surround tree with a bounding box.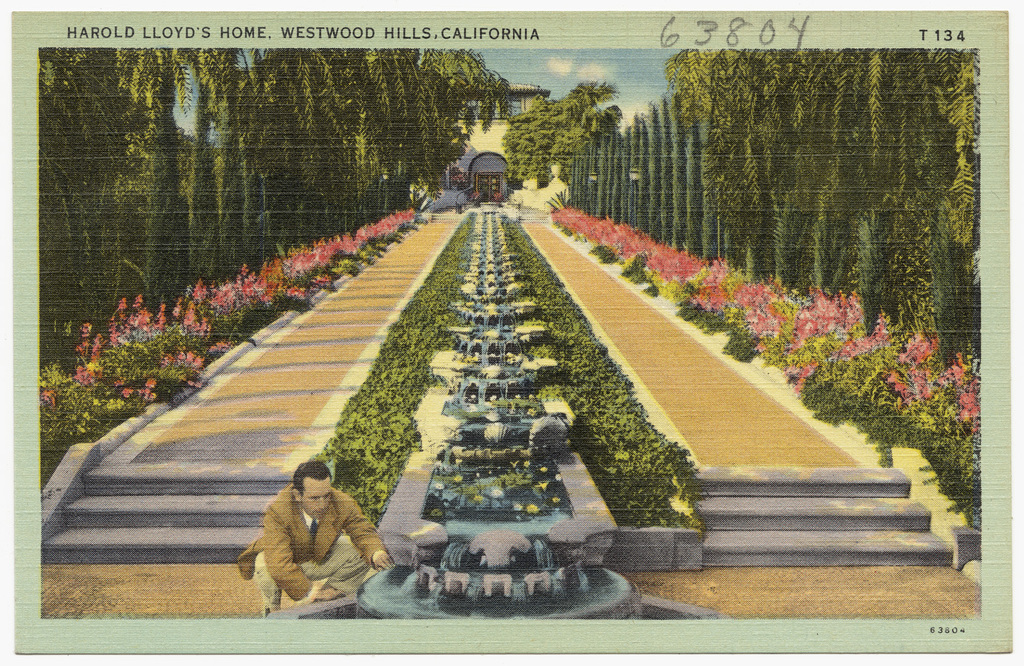
detection(259, 40, 355, 299).
